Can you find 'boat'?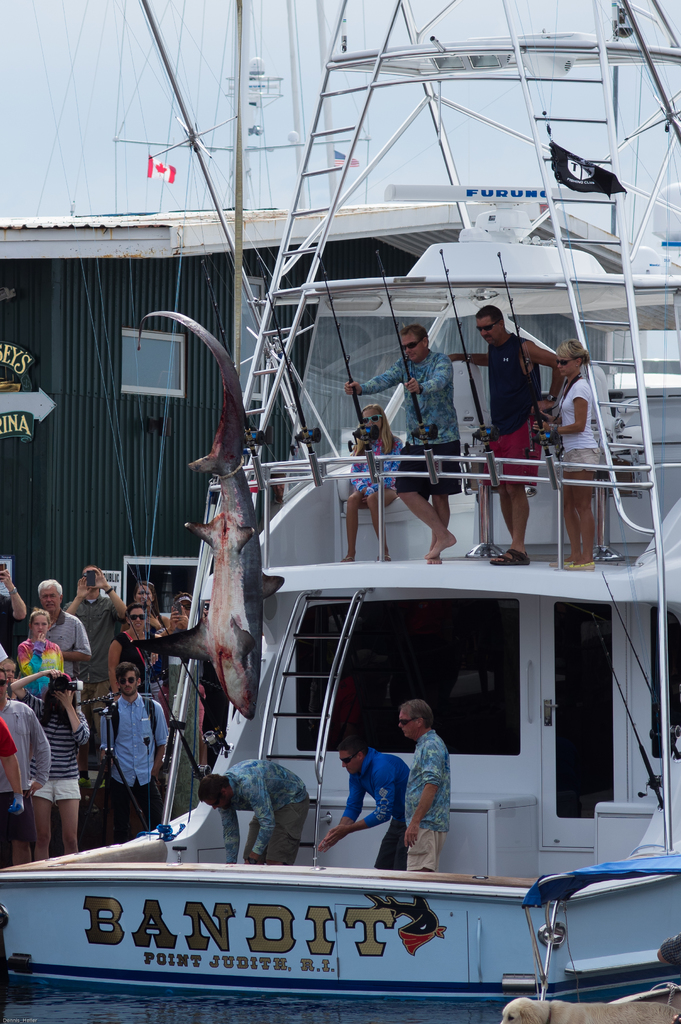
Yes, bounding box: l=99, t=34, r=680, b=954.
